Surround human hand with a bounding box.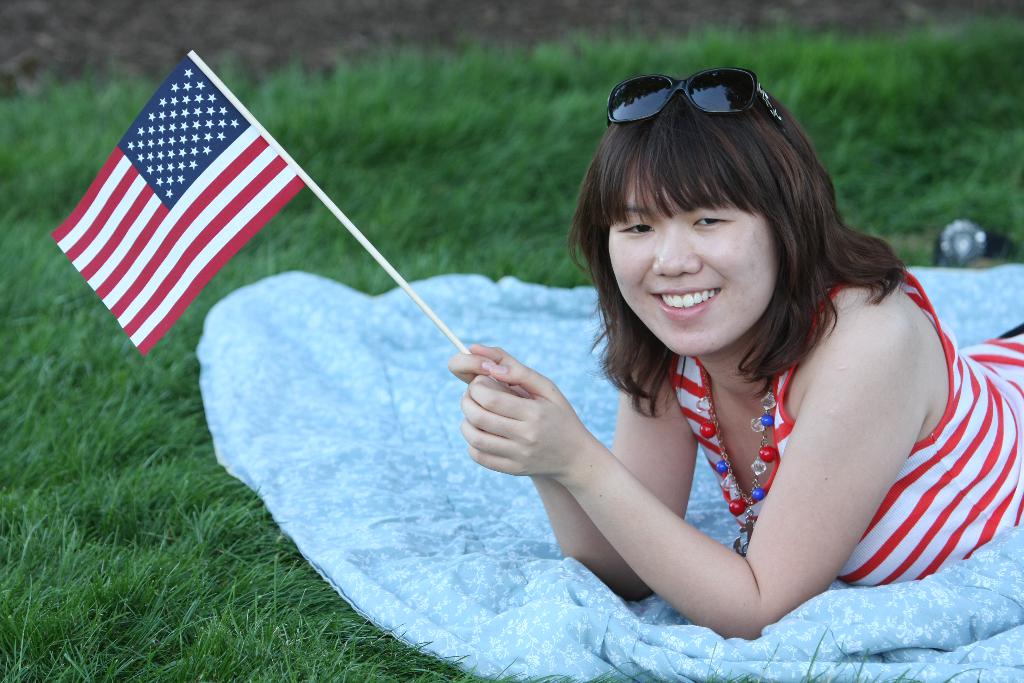
459 360 590 479.
